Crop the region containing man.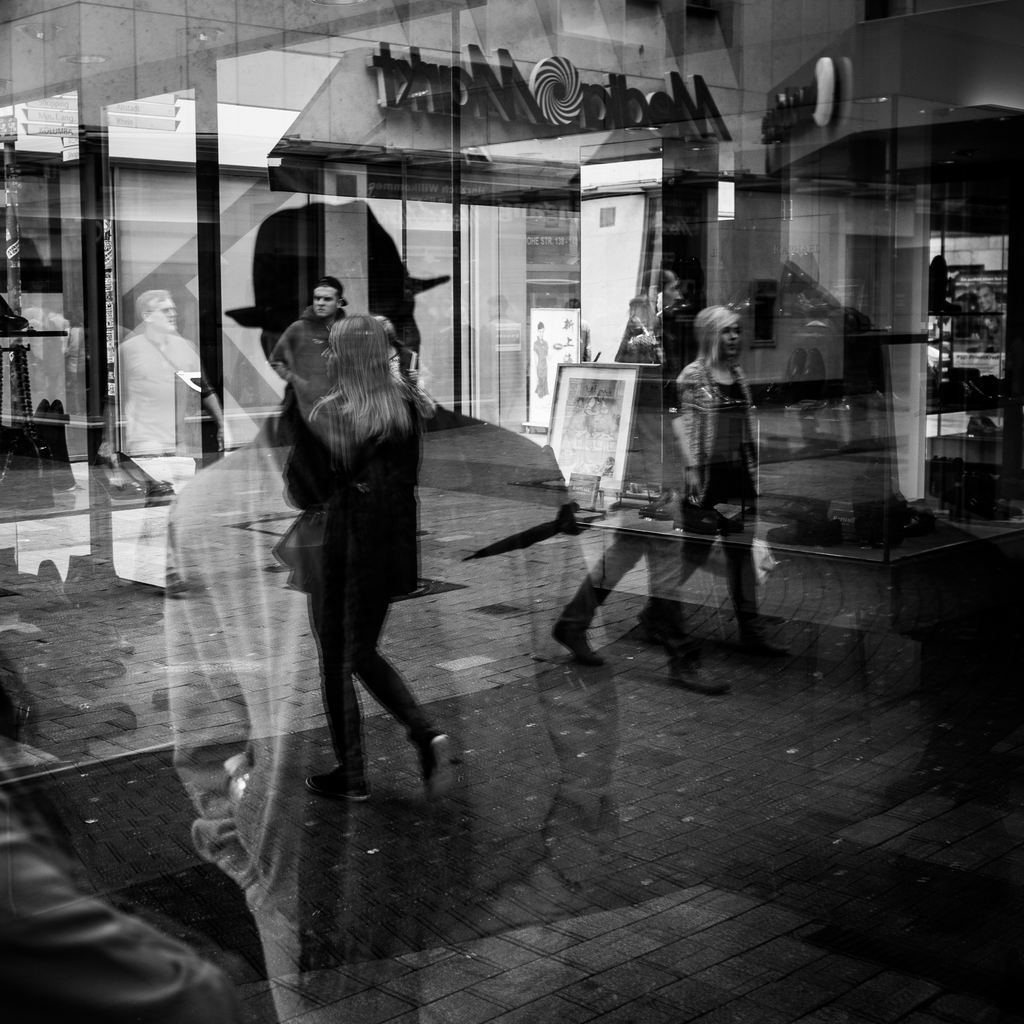
Crop region: l=265, t=269, r=359, b=431.
